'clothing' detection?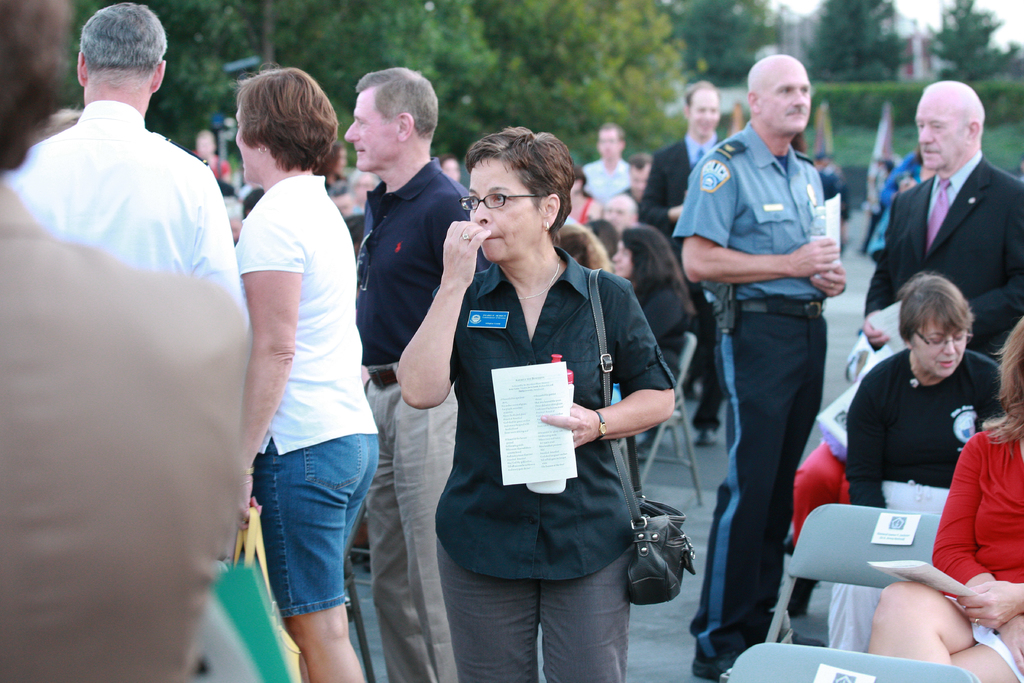
855, 151, 1019, 352
